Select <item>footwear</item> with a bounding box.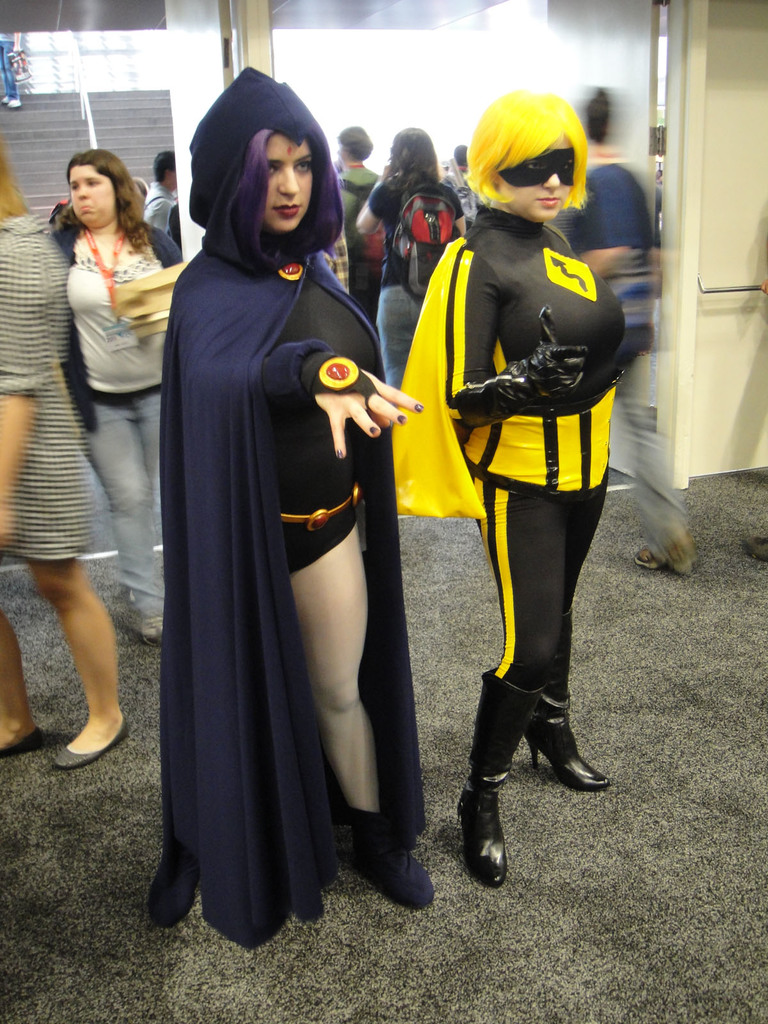
(465,743,535,892).
